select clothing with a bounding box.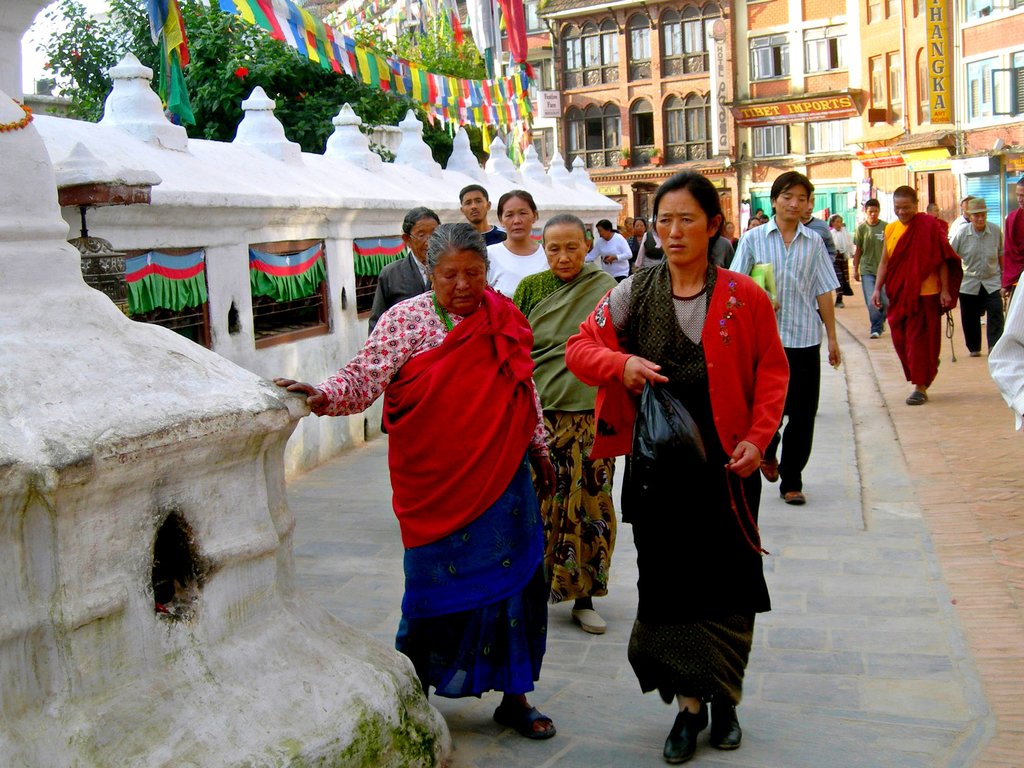
[left=852, top=219, right=888, bottom=332].
